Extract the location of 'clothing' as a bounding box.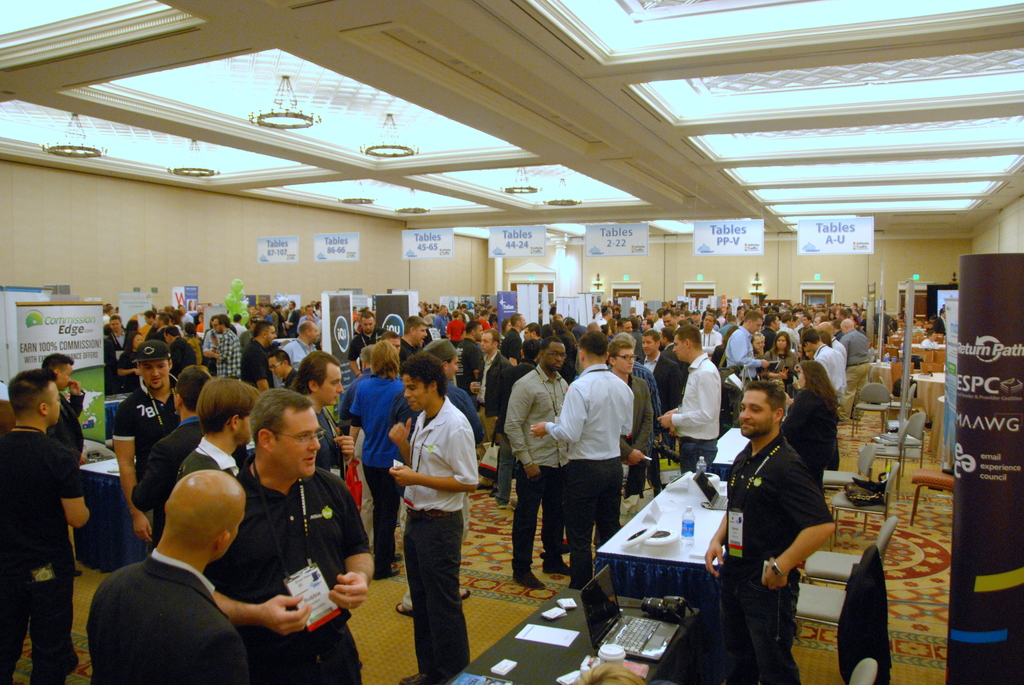
(x1=493, y1=361, x2=529, y2=507).
